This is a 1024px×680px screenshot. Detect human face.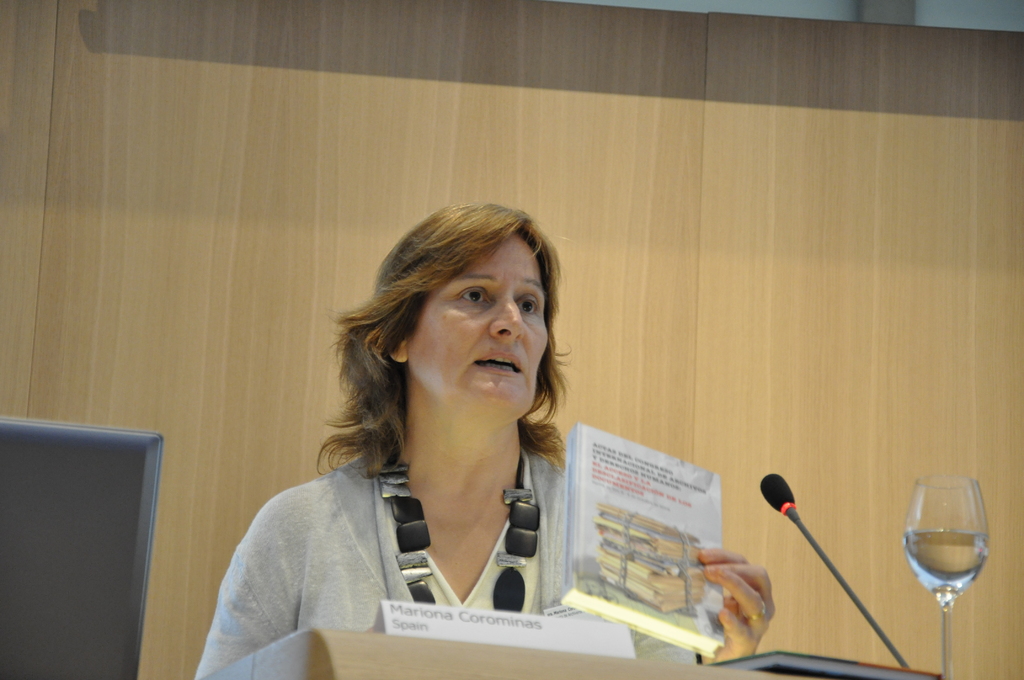
select_region(408, 235, 547, 410).
